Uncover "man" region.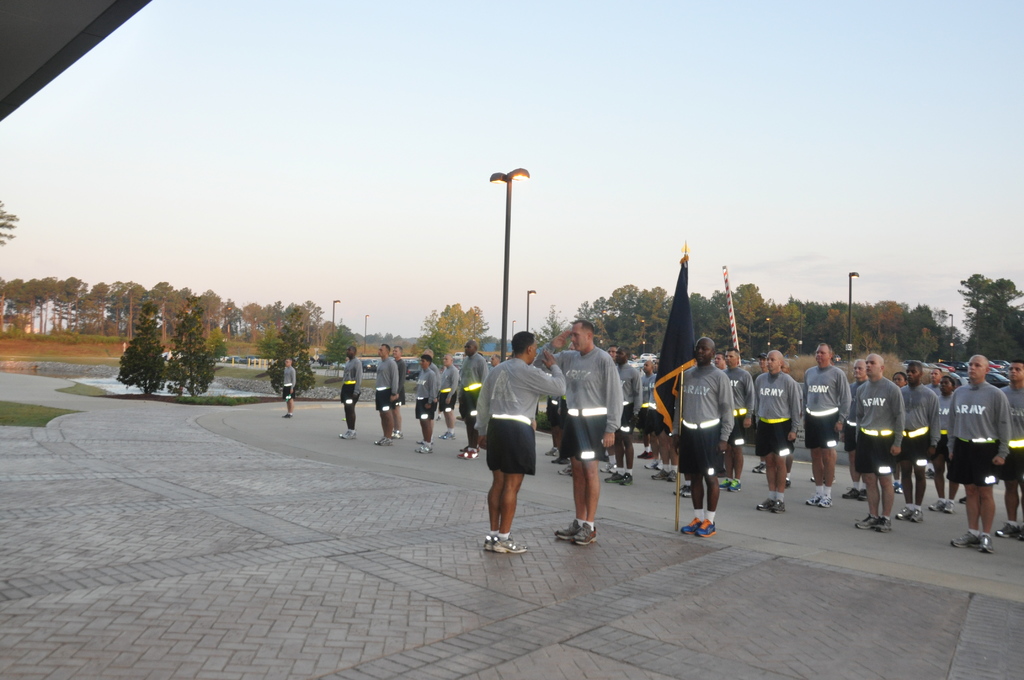
Uncovered: [748,350,769,387].
